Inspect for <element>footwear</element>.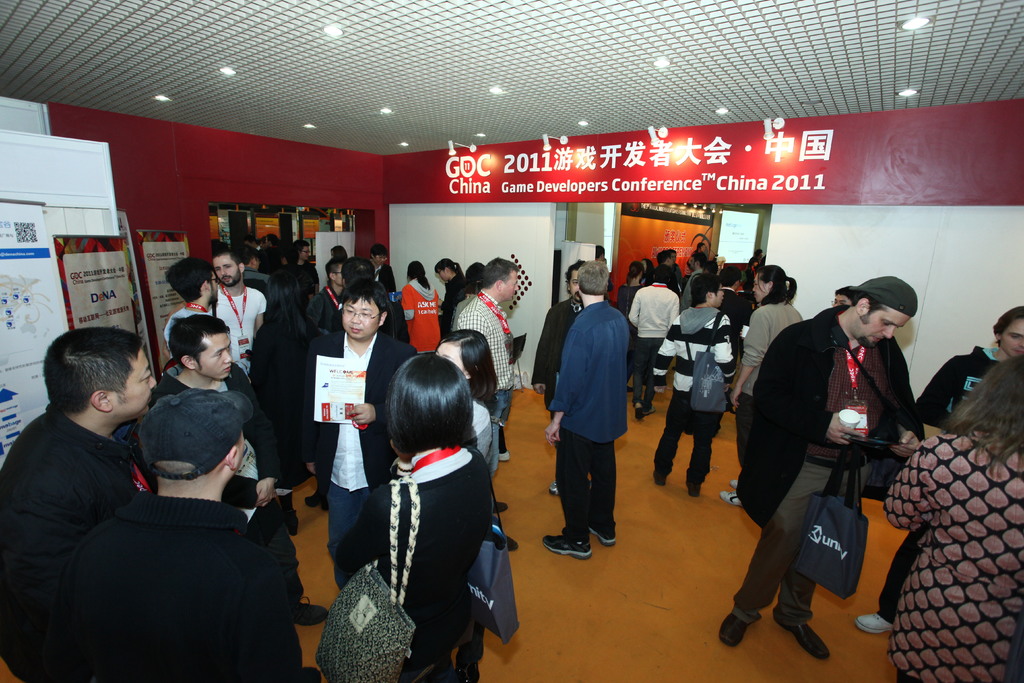
Inspection: [x1=719, y1=490, x2=748, y2=507].
